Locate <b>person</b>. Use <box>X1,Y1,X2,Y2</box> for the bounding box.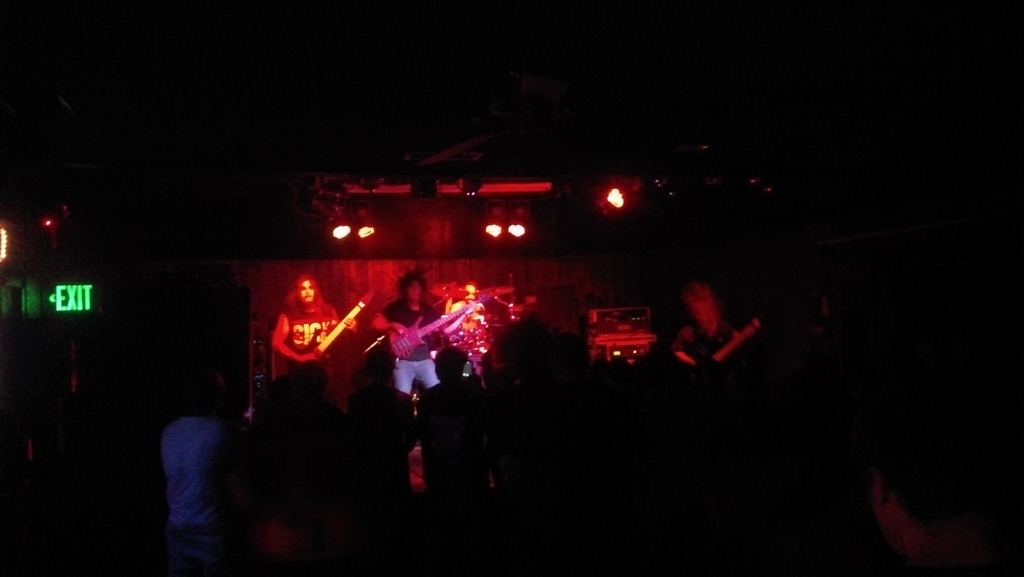
<box>317,343,422,513</box>.
